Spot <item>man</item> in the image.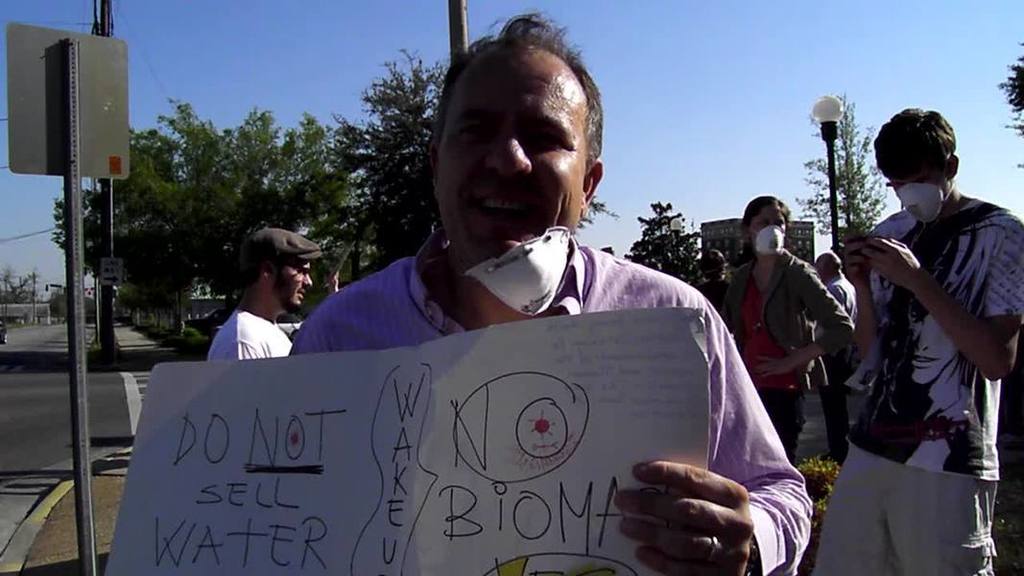
<item>man</item> found at x1=717 y1=195 x2=861 y2=486.
